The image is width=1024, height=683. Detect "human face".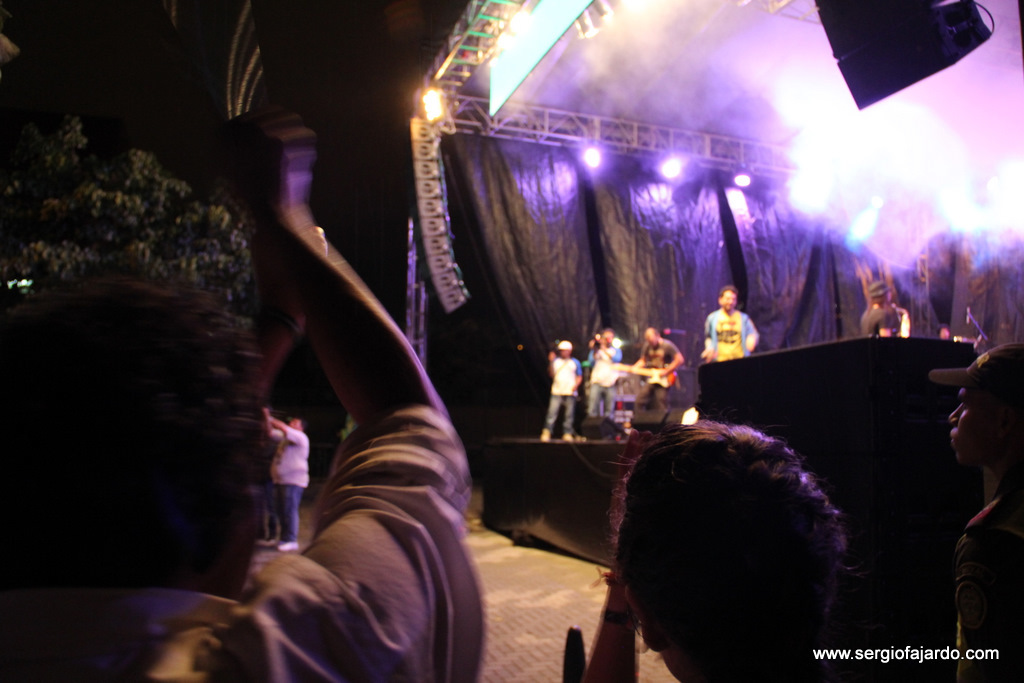
Detection: x1=288 y1=418 x2=300 y2=431.
